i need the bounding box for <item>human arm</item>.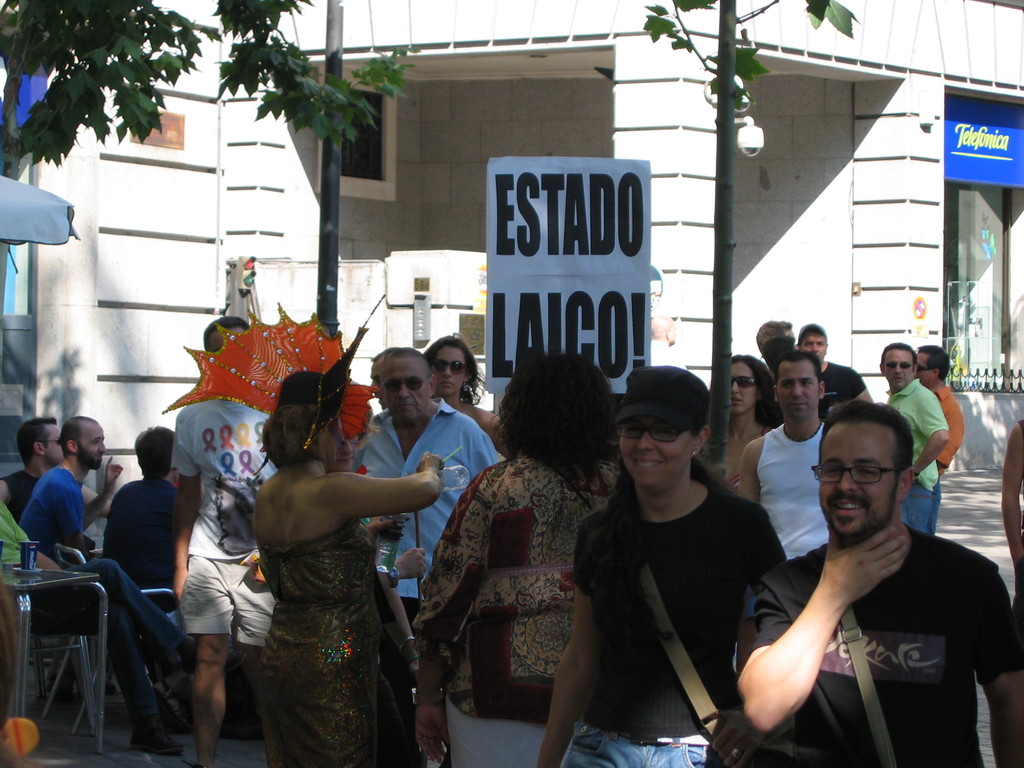
Here it is: <region>86, 461, 124, 535</region>.
